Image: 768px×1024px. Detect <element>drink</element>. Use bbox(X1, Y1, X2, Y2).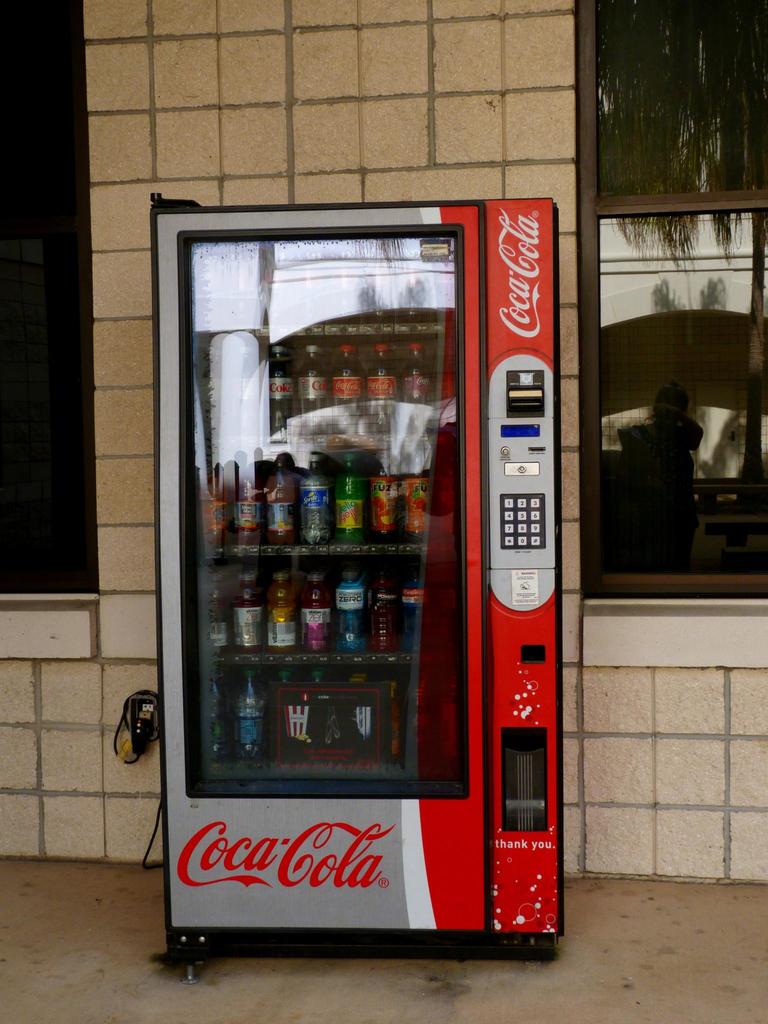
bbox(265, 584, 295, 653).
